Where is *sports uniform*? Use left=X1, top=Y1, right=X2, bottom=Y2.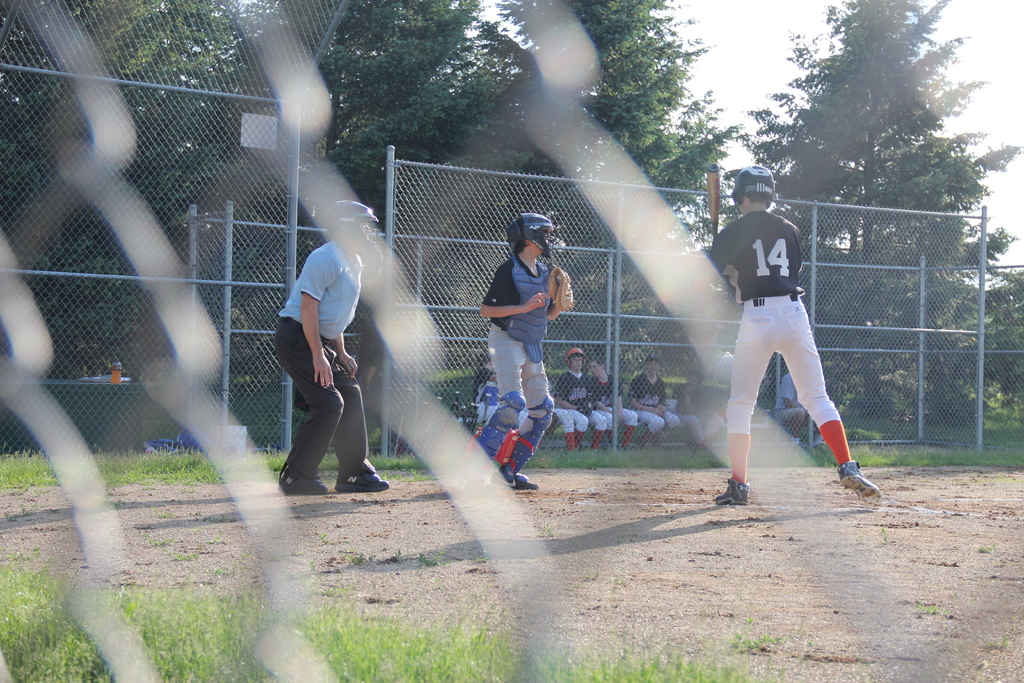
left=274, top=231, right=366, bottom=486.
